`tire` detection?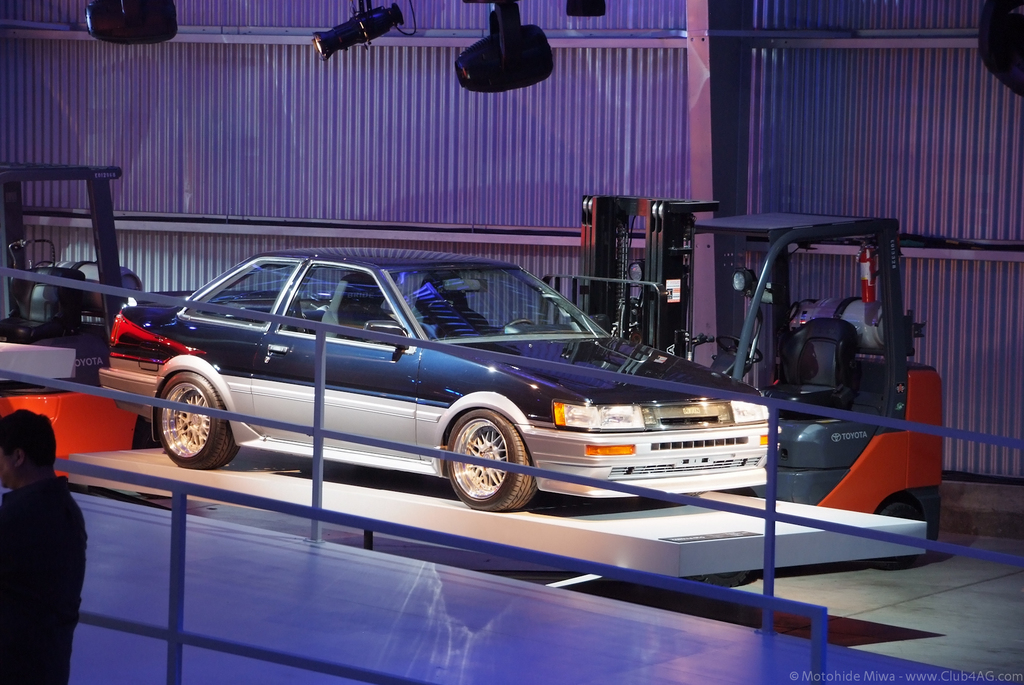
x1=878 y1=504 x2=922 y2=564
